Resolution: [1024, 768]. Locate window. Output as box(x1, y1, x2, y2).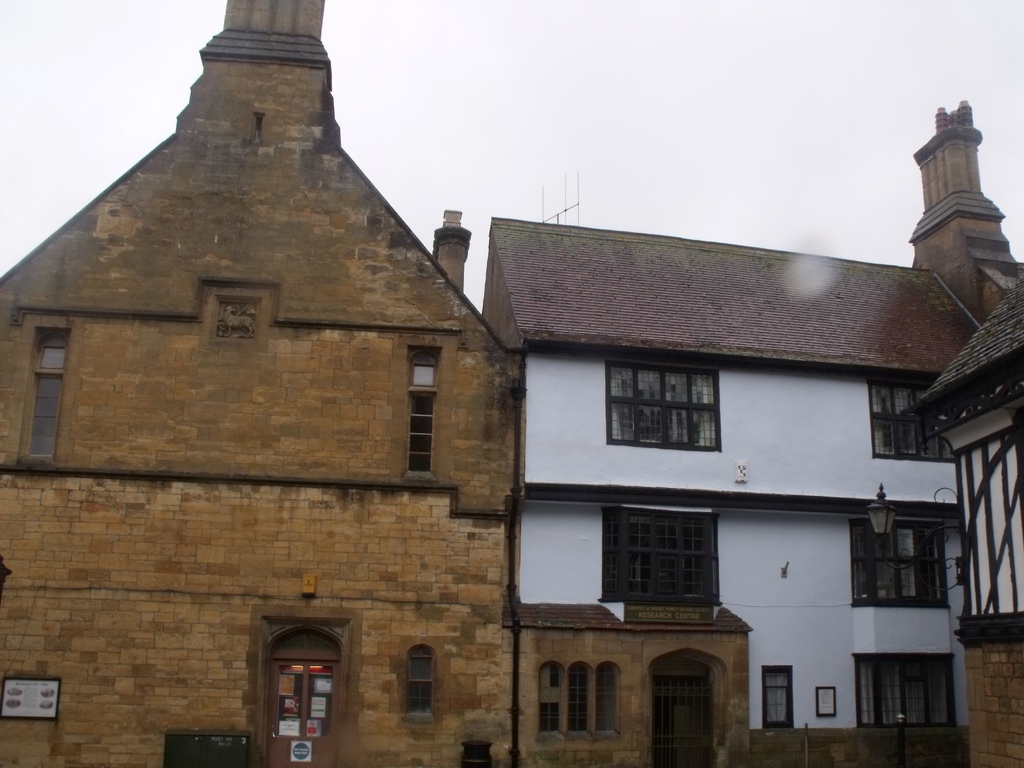
box(592, 664, 616, 746).
